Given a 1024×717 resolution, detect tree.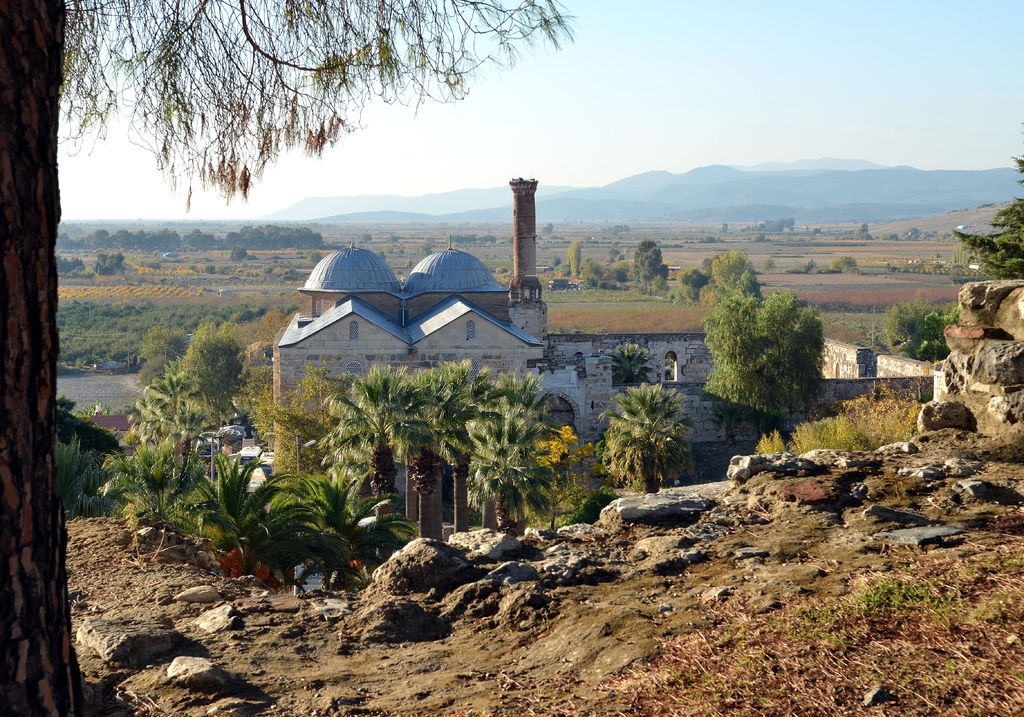
detection(707, 255, 846, 429).
